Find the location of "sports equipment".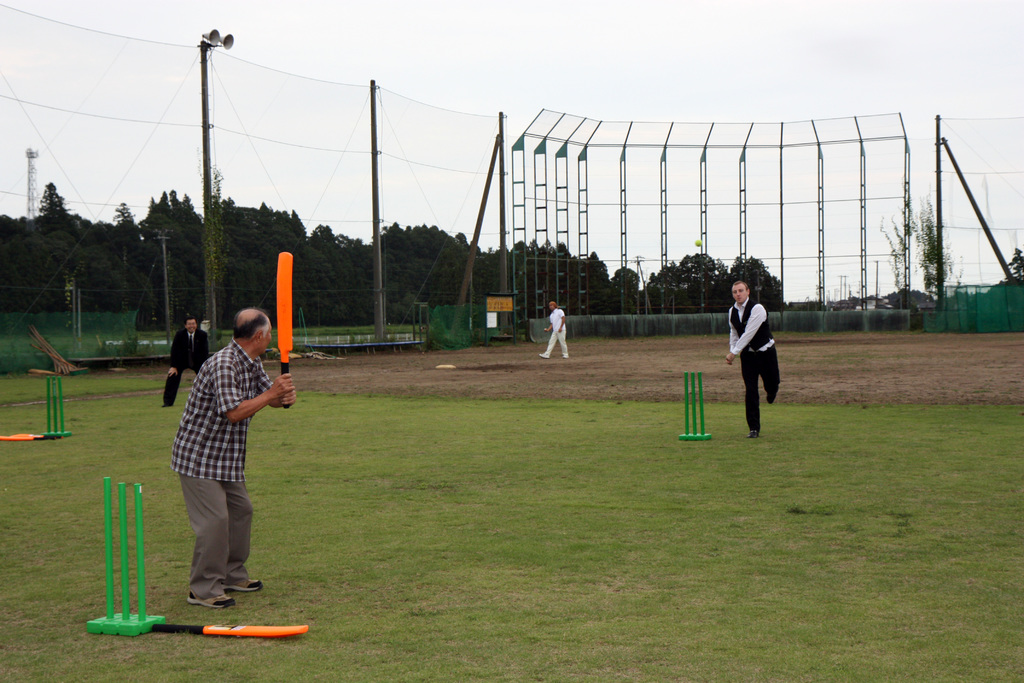
Location: pyautogui.locateOnScreen(152, 623, 310, 636).
